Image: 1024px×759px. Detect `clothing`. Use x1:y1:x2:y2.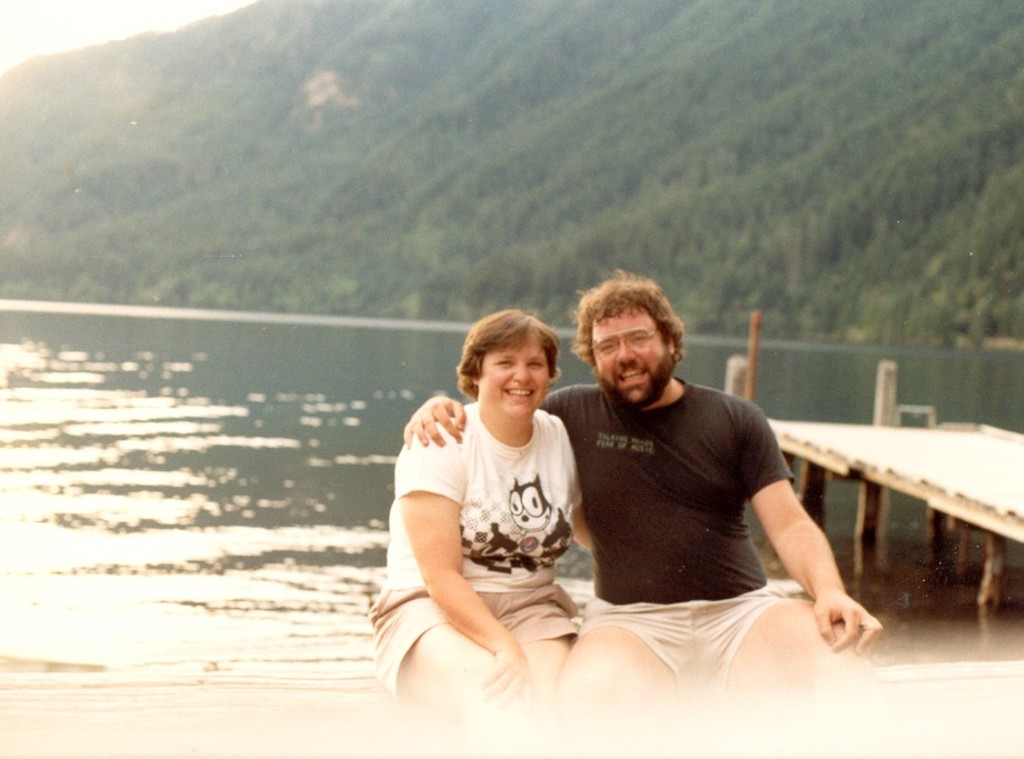
541:381:796:697.
